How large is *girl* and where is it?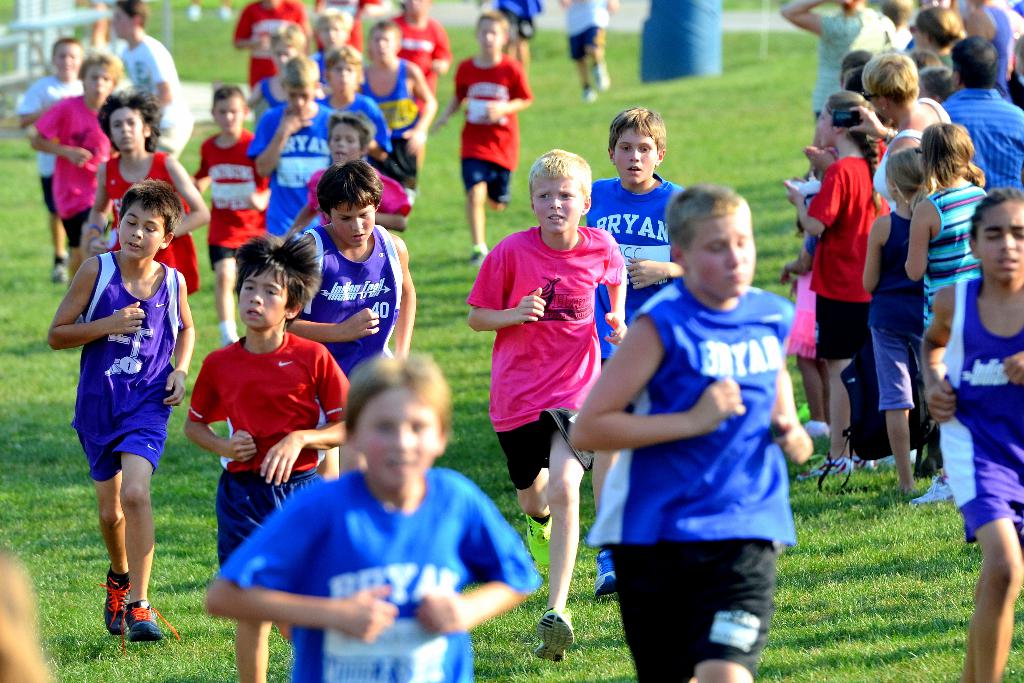
Bounding box: rect(780, 90, 888, 483).
